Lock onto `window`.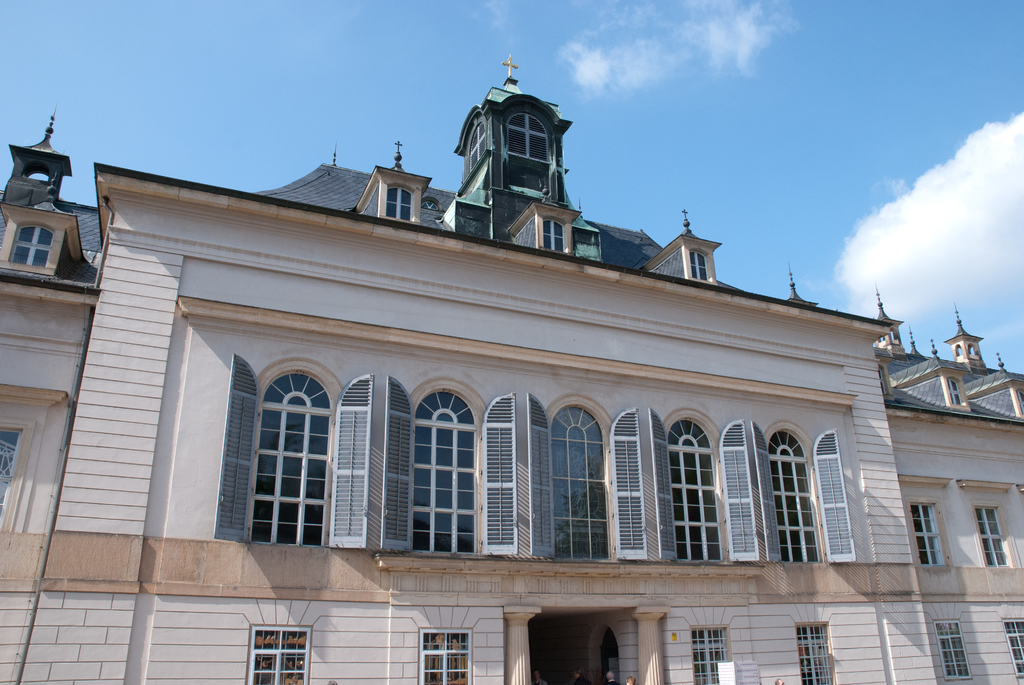
Locked: Rect(508, 114, 554, 163).
